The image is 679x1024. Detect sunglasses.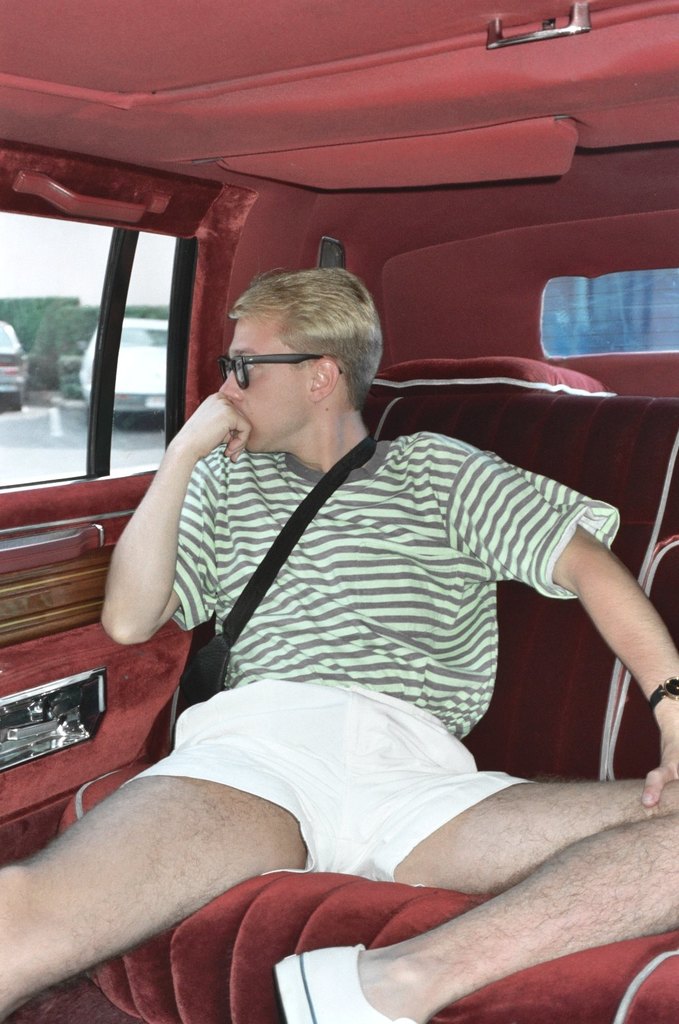
Detection: 217, 352, 342, 389.
